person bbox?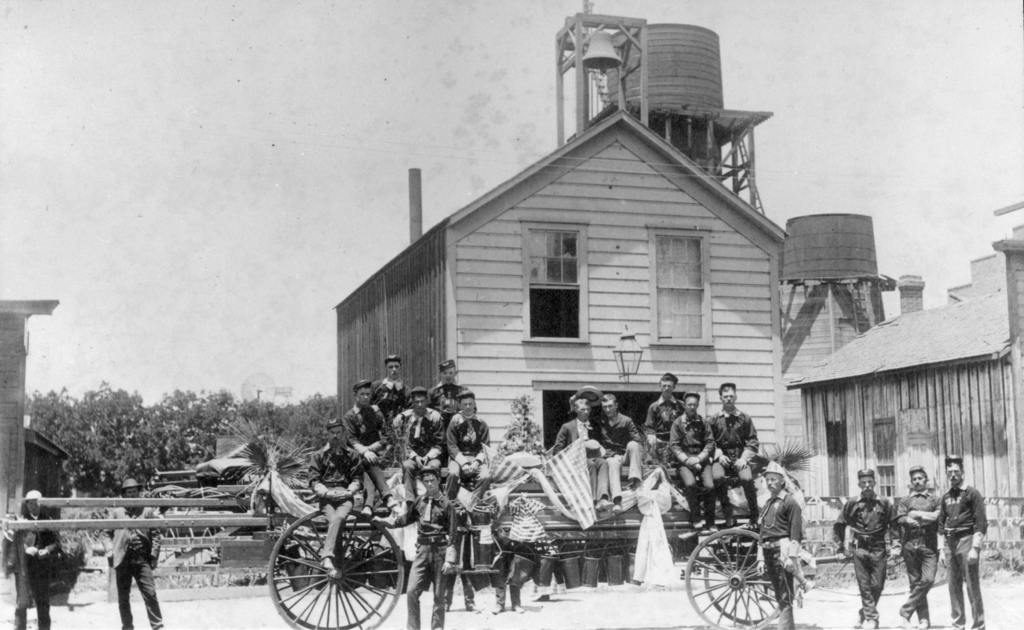
select_region(593, 395, 644, 504)
